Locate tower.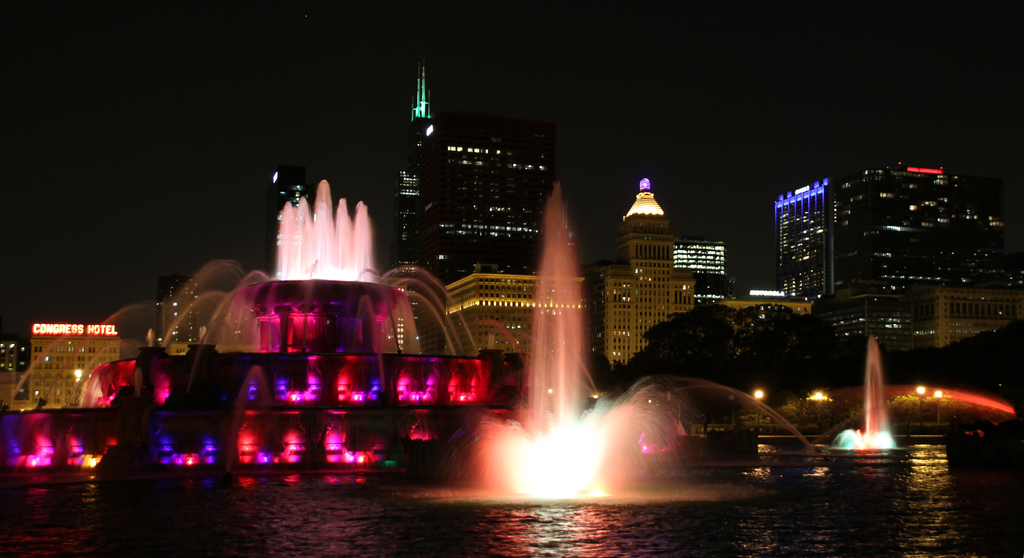
Bounding box: bbox=[787, 144, 977, 298].
